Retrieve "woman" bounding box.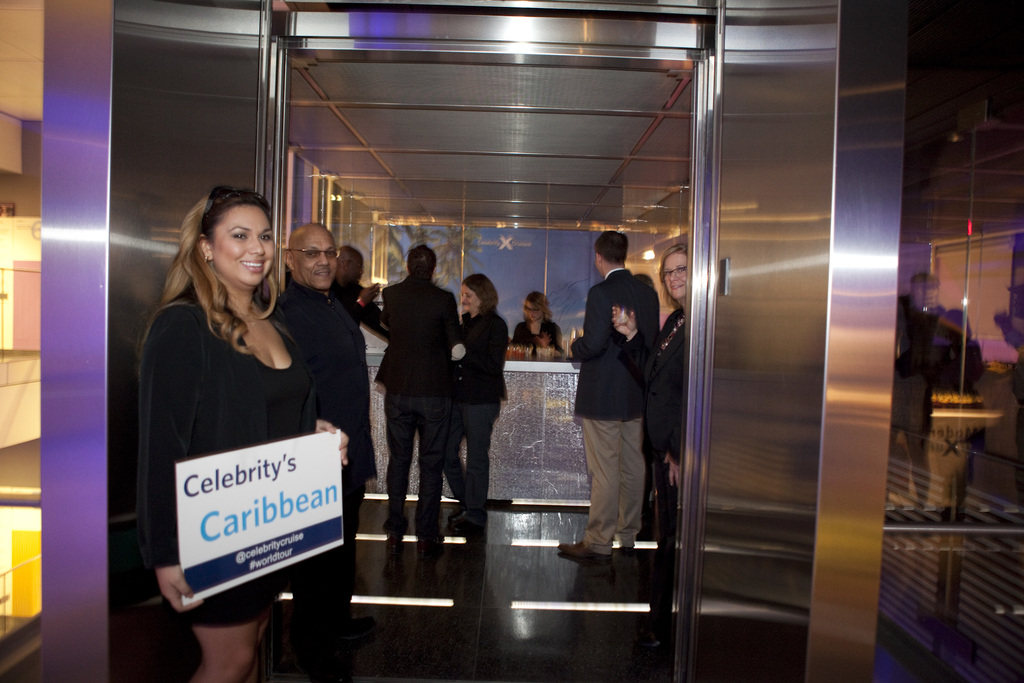
Bounding box: rect(610, 243, 691, 643).
